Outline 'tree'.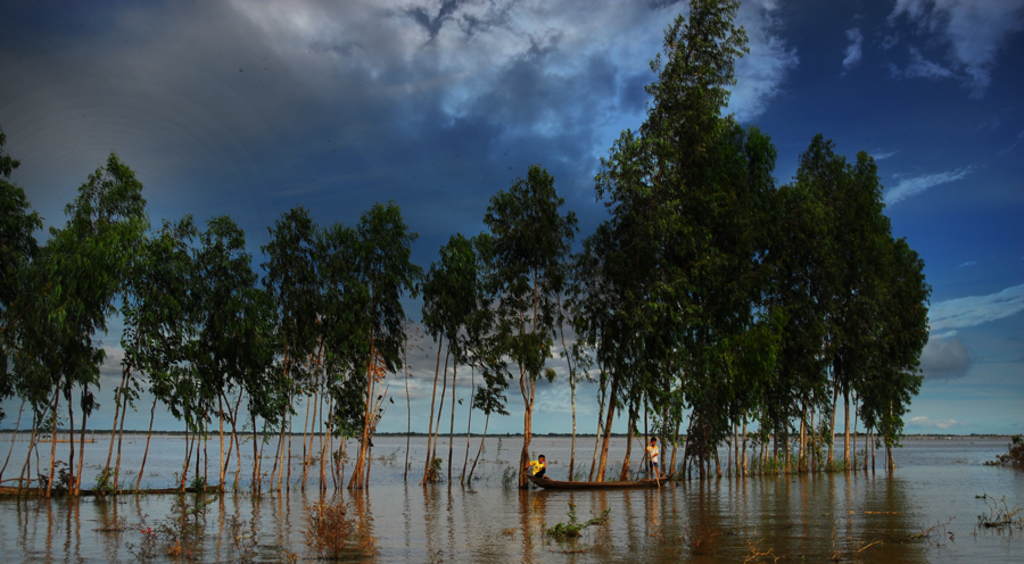
Outline: {"left": 42, "top": 154, "right": 146, "bottom": 496}.
